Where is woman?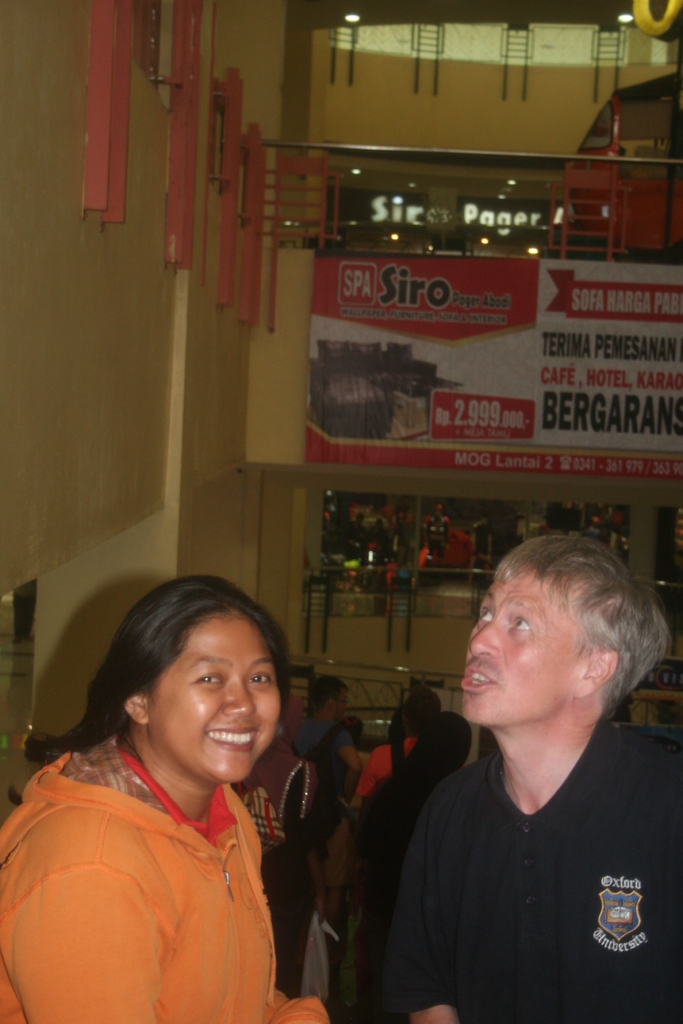
<box>357,707,472,1023</box>.
